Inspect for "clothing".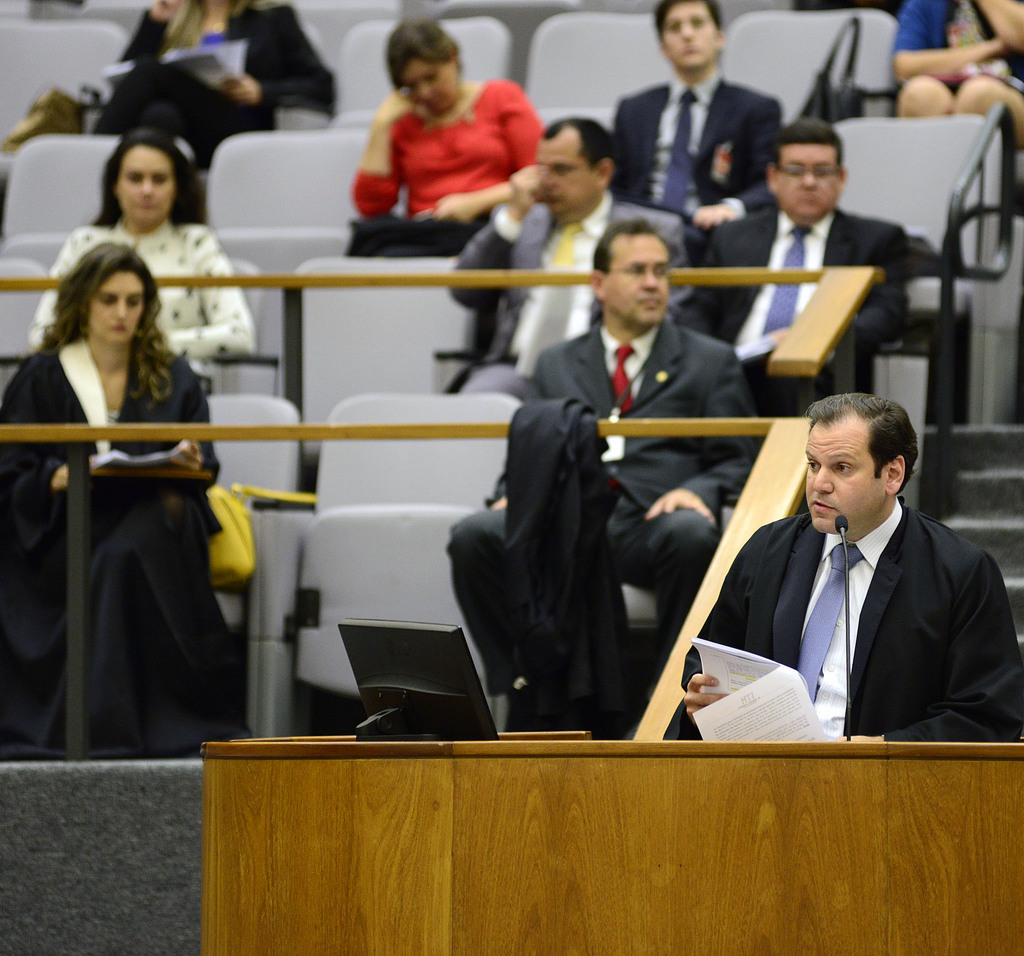
Inspection: box=[612, 74, 786, 340].
